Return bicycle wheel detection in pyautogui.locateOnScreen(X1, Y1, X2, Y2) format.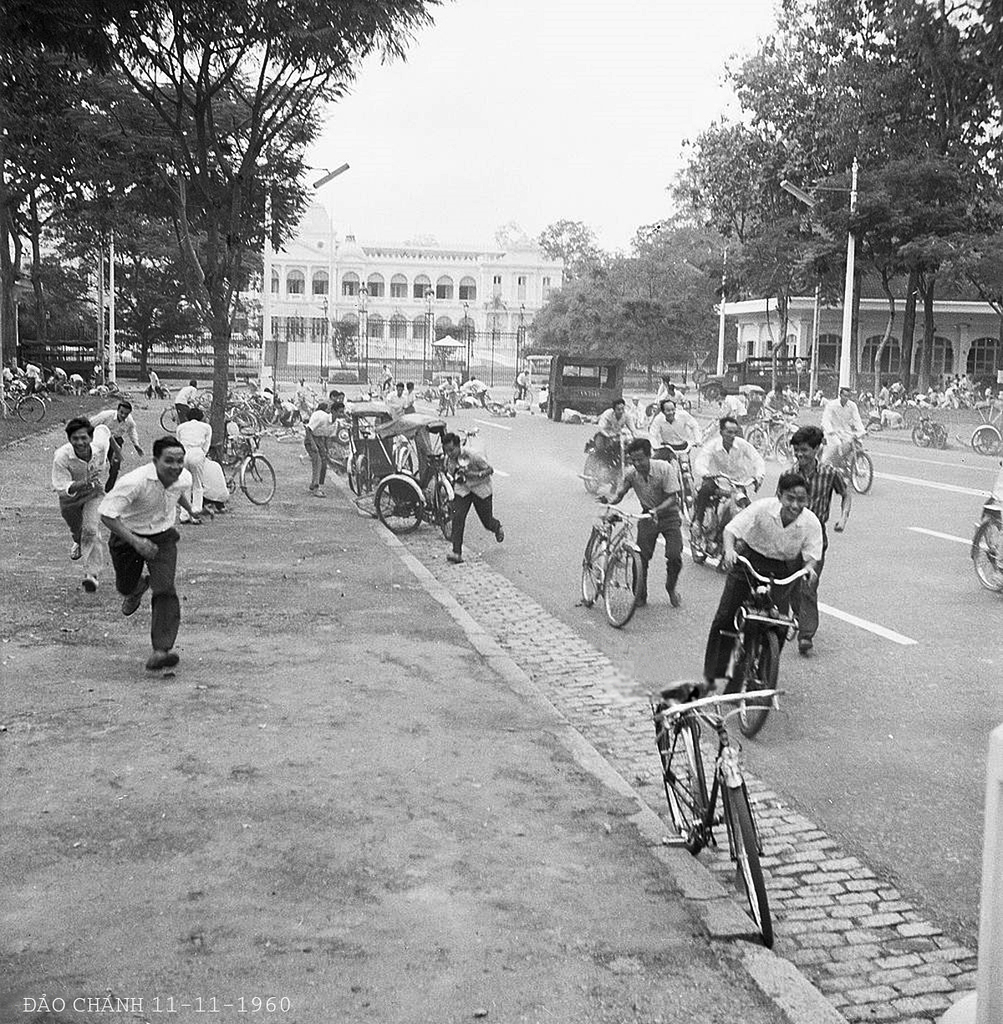
pyautogui.locateOnScreen(773, 431, 797, 466).
